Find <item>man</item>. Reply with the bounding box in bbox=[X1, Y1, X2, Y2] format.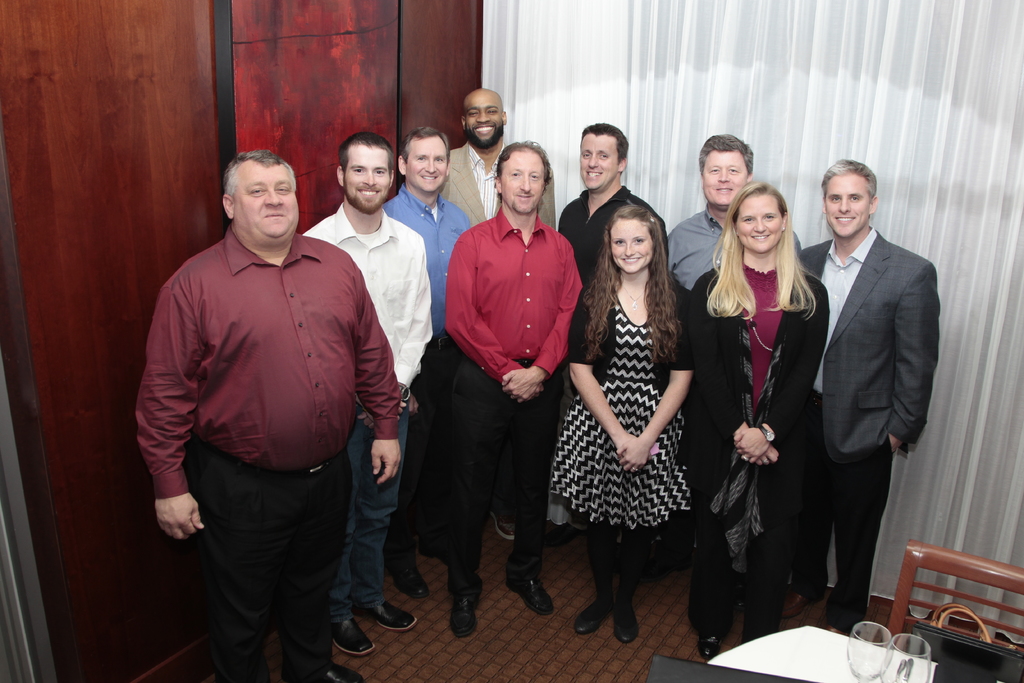
bbox=[666, 127, 795, 287].
